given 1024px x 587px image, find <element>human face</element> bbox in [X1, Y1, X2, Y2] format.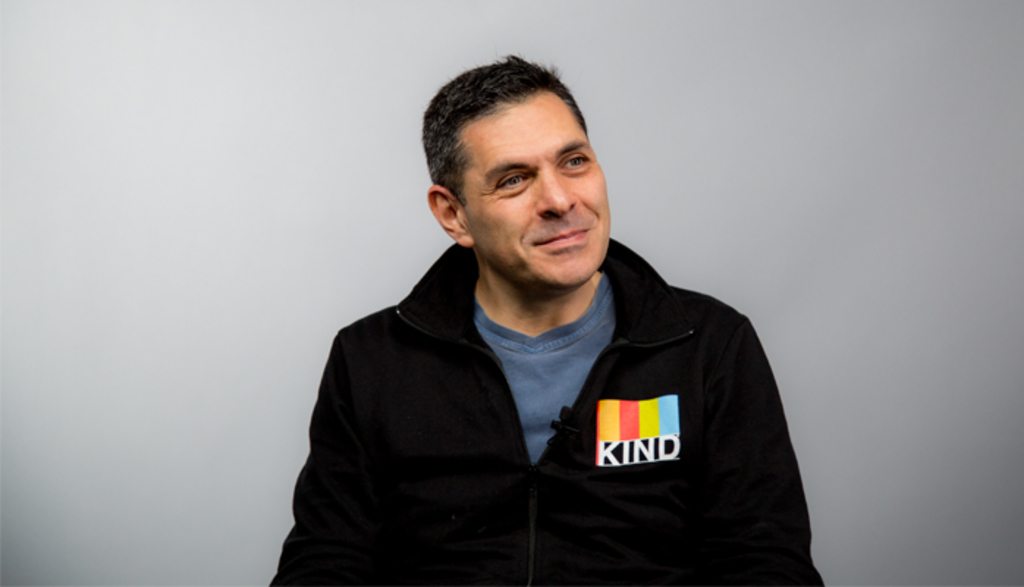
[458, 91, 606, 286].
